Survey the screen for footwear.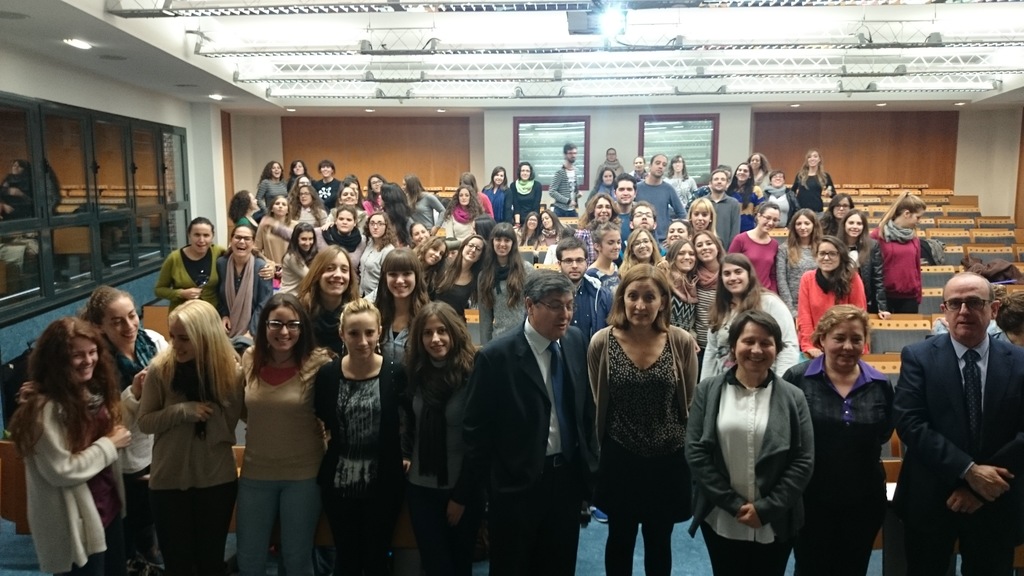
Survey found: locate(591, 508, 605, 522).
